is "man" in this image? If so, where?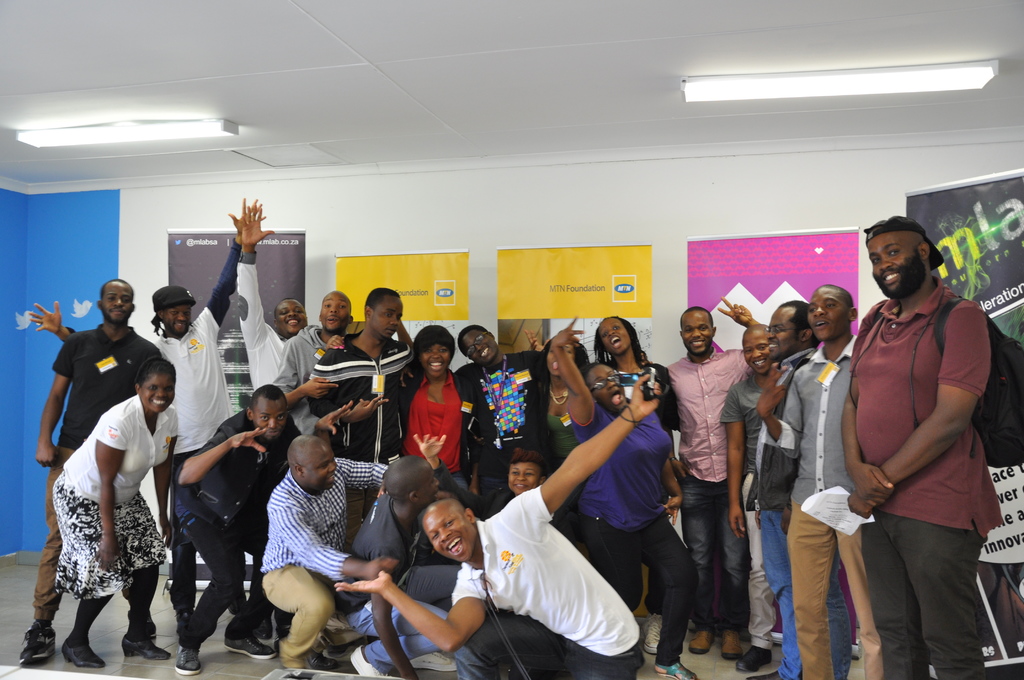
Yes, at bbox=[664, 296, 760, 660].
